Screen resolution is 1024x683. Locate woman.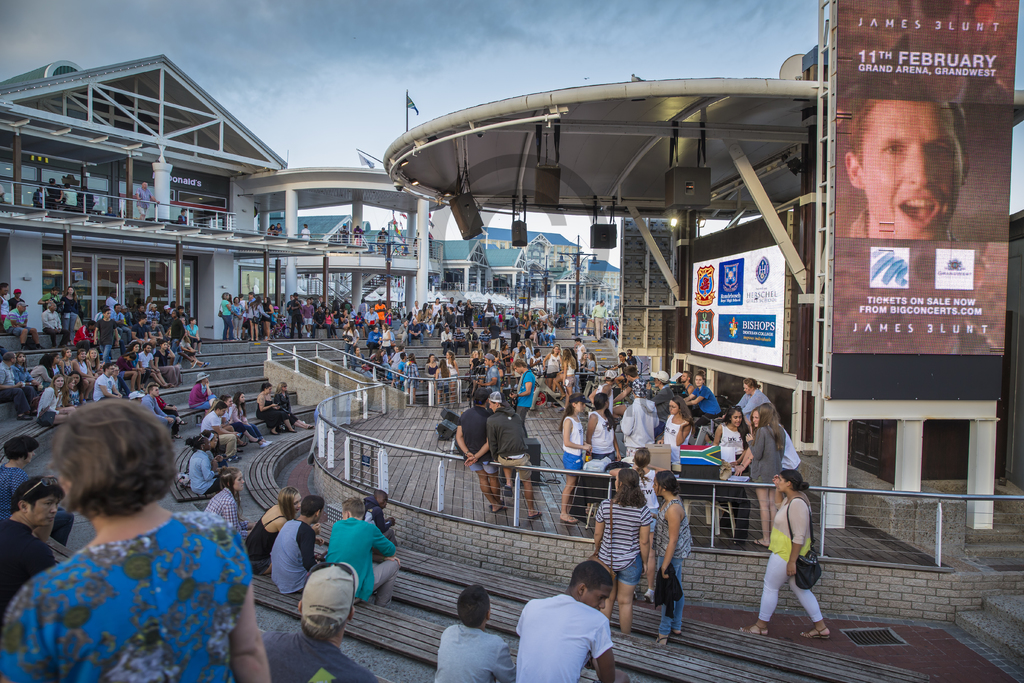
[735,472,838,636].
